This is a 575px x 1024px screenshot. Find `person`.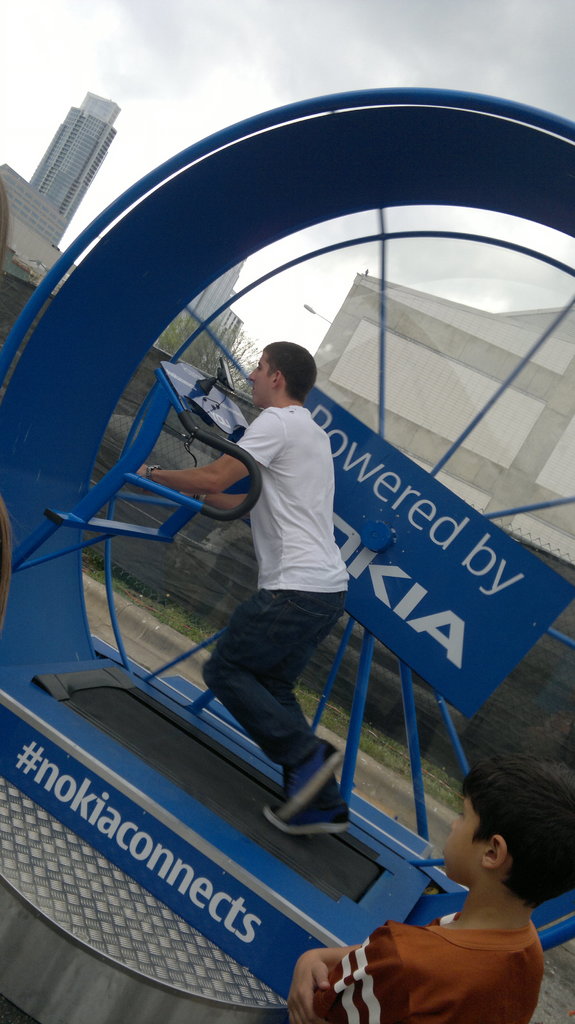
Bounding box: <bbox>287, 753, 574, 1023</bbox>.
